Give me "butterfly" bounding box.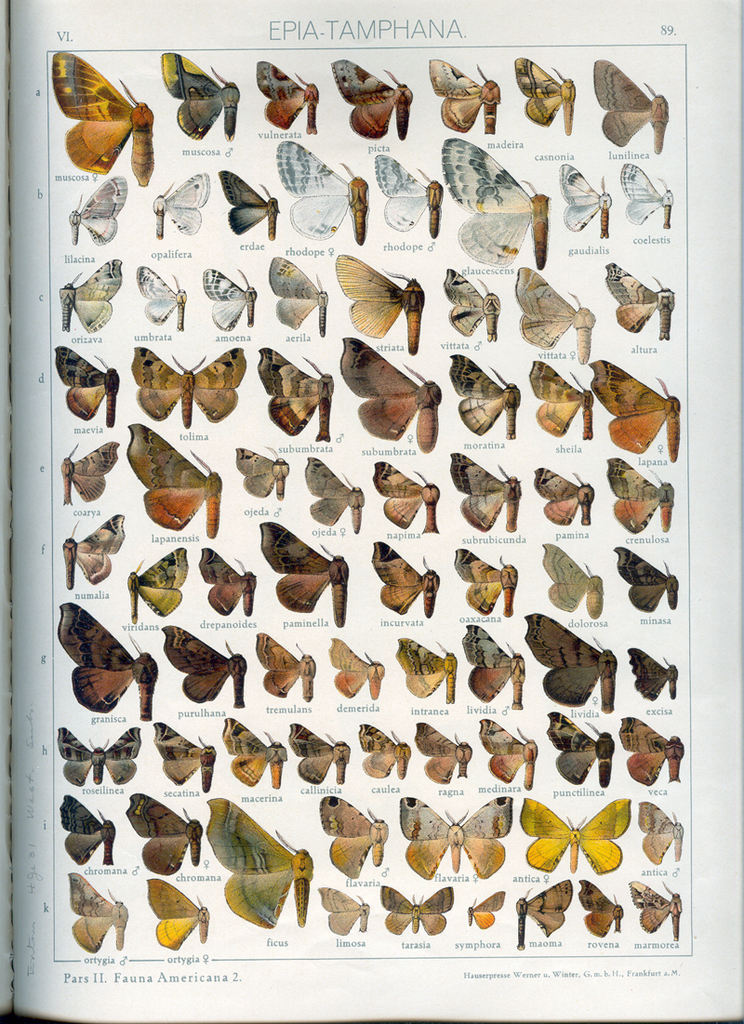
select_region(55, 346, 111, 425).
